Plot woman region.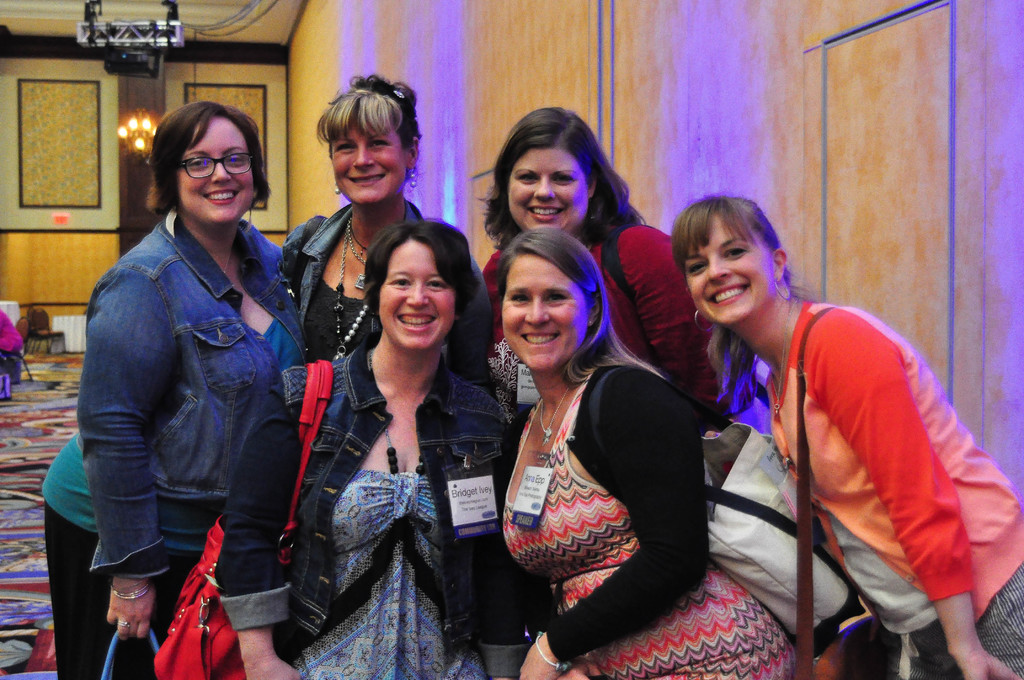
Plotted at <box>467,110,717,426</box>.
